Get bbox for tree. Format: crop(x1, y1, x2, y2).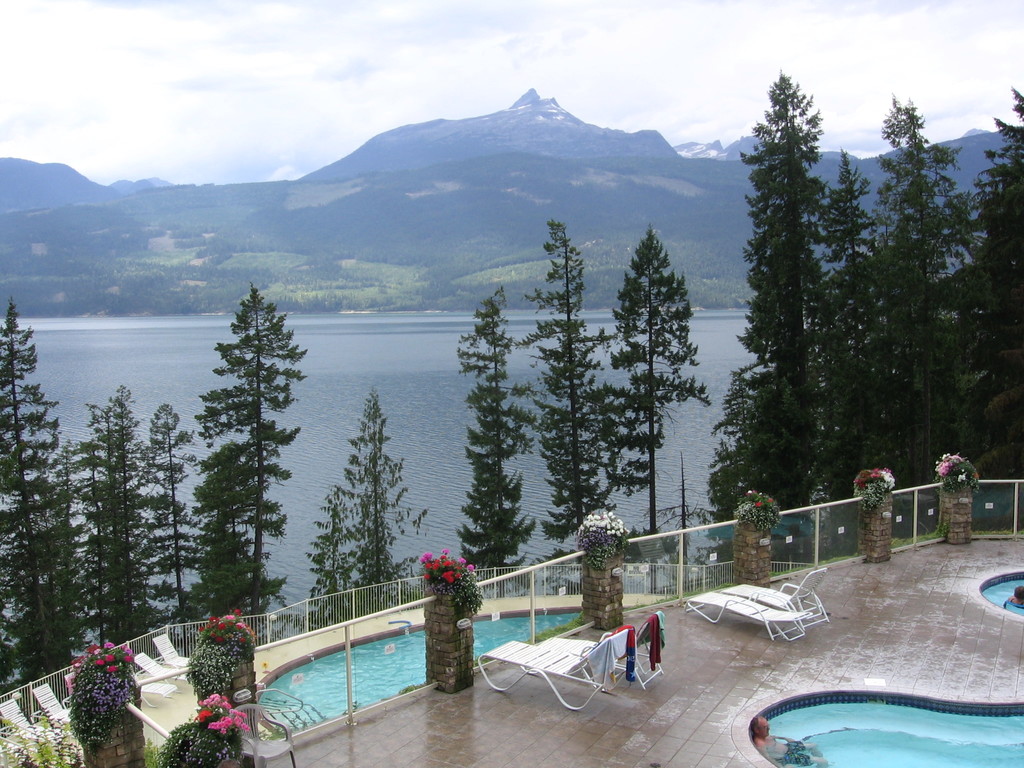
crop(133, 394, 198, 635).
